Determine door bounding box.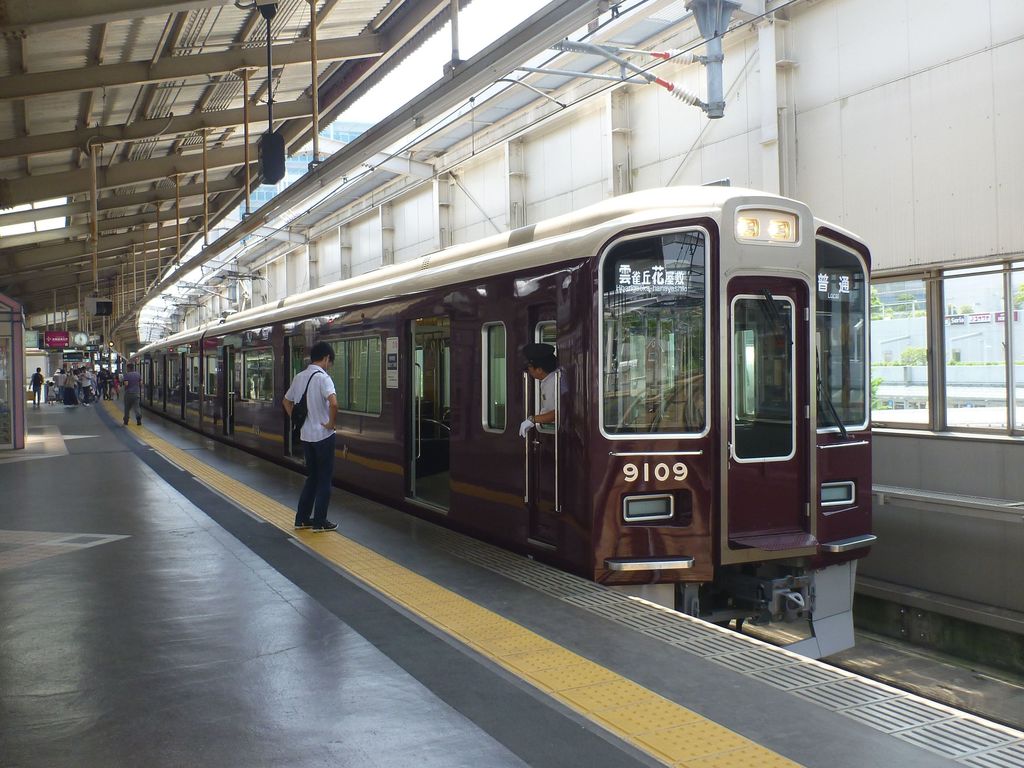
Determined: l=222, t=347, r=233, b=437.
